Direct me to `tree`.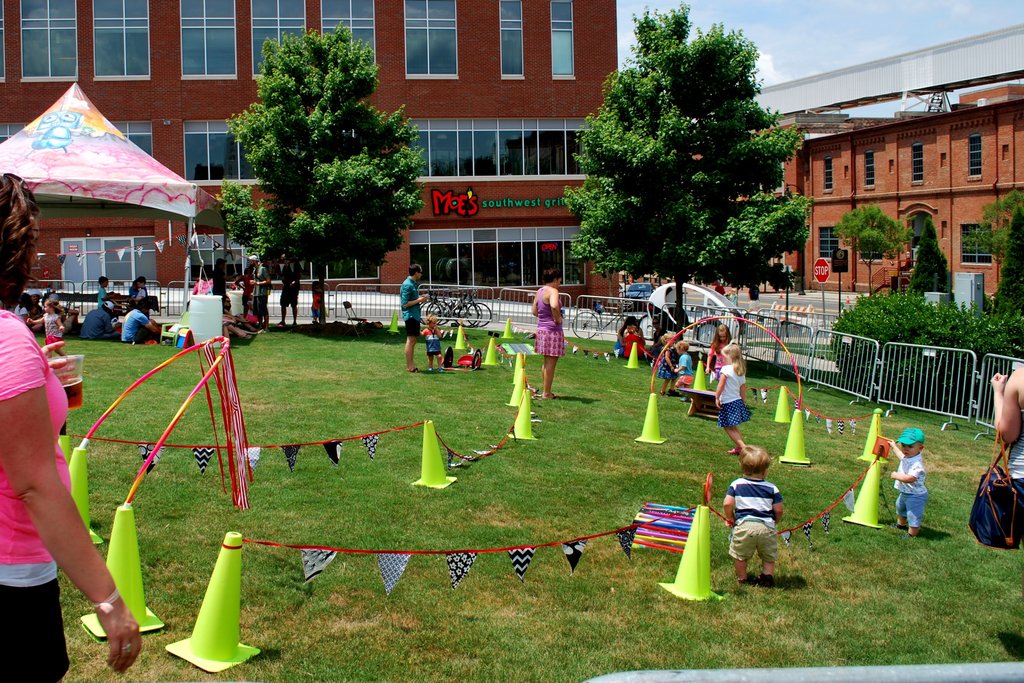
Direction: x1=836 y1=195 x2=902 y2=293.
